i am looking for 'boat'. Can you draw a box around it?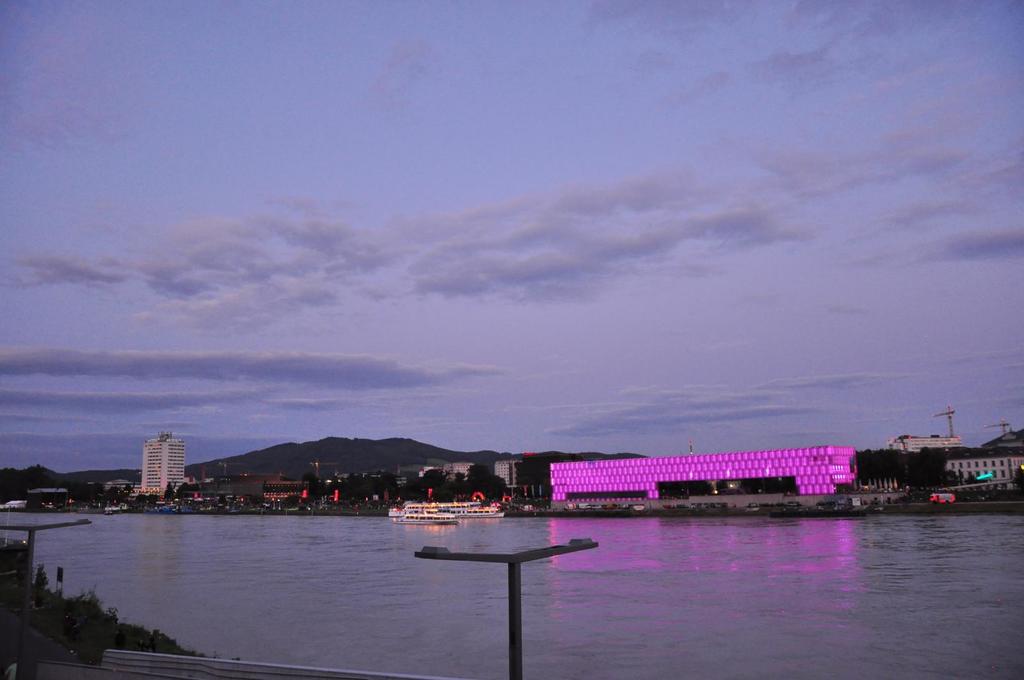
Sure, the bounding box is {"left": 404, "top": 503, "right": 504, "bottom": 518}.
